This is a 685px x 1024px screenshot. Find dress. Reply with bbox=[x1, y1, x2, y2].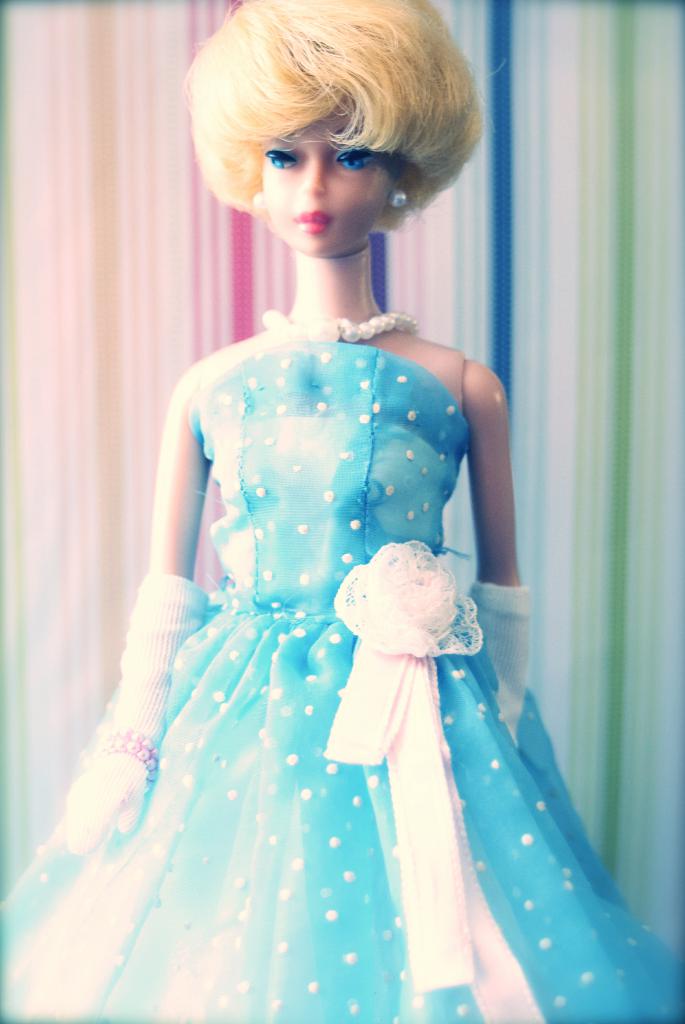
bbox=[0, 344, 684, 1023].
